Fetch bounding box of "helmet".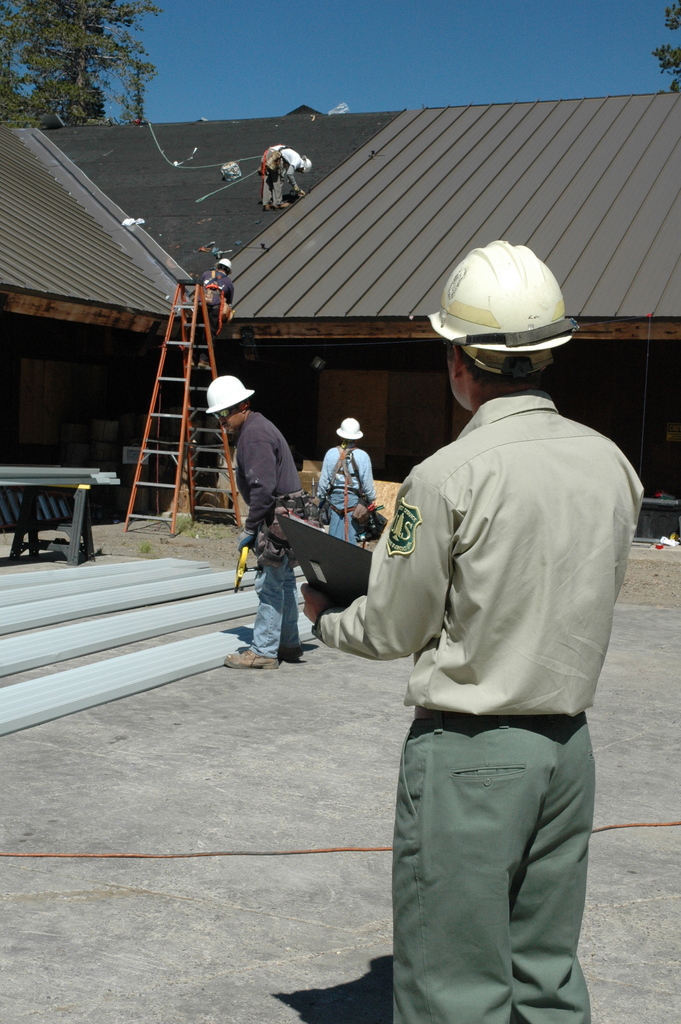
Bbox: <bbox>306, 154, 316, 173</bbox>.
